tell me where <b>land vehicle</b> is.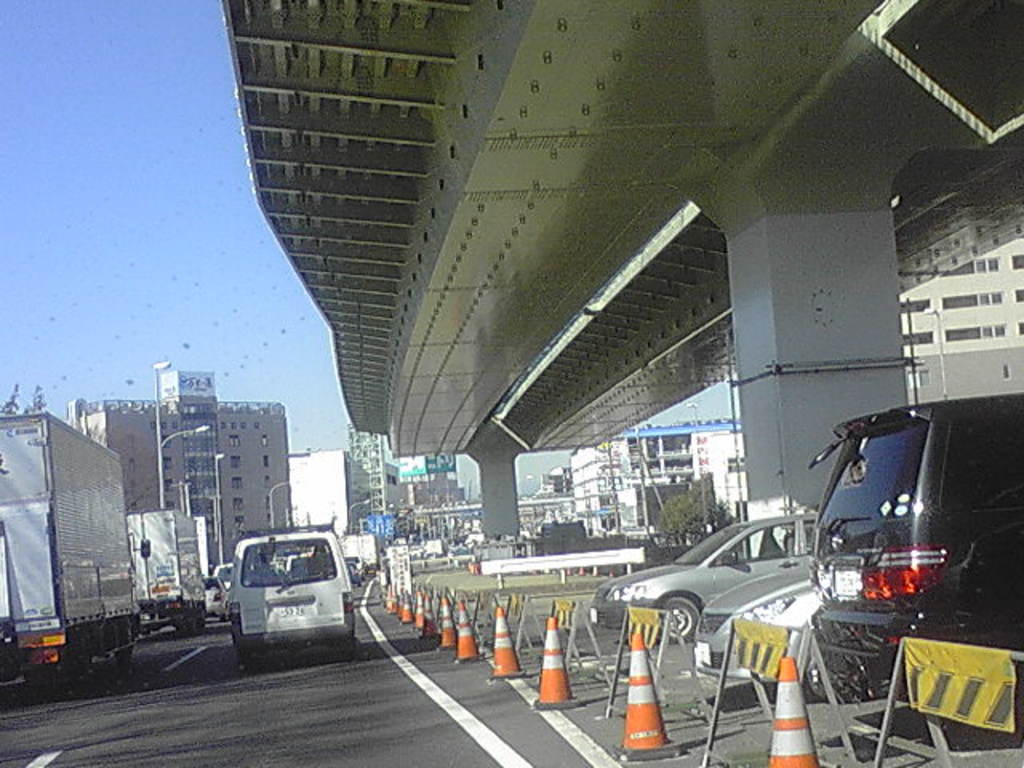
<b>land vehicle</b> is at 344,555,365,586.
